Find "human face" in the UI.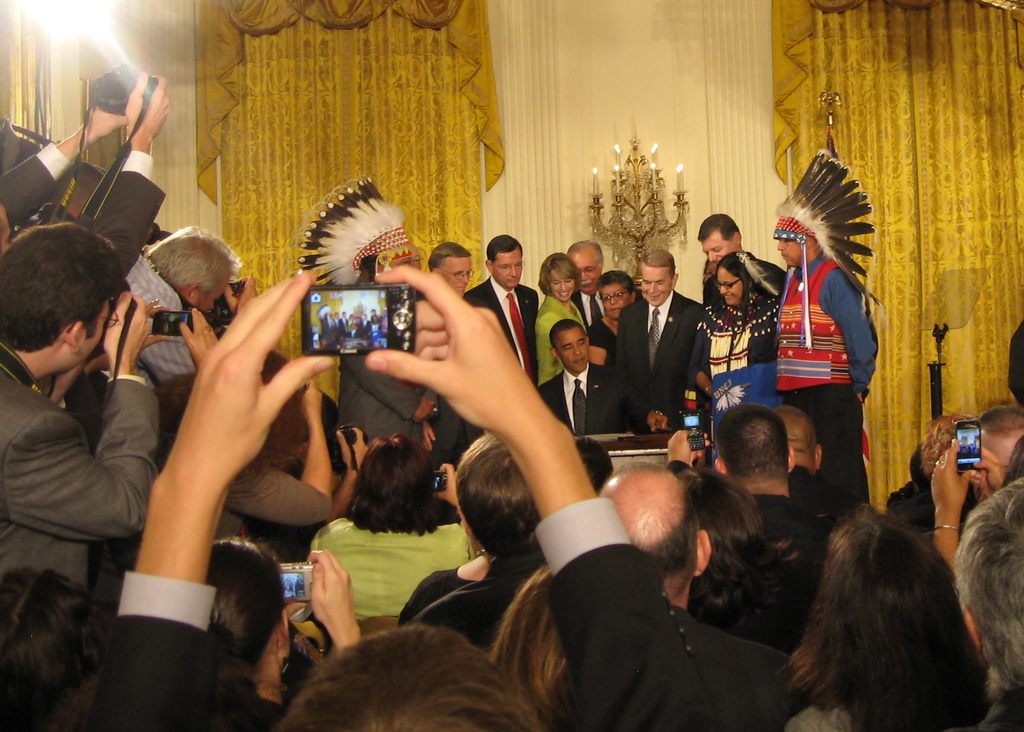
UI element at l=715, t=268, r=745, b=304.
